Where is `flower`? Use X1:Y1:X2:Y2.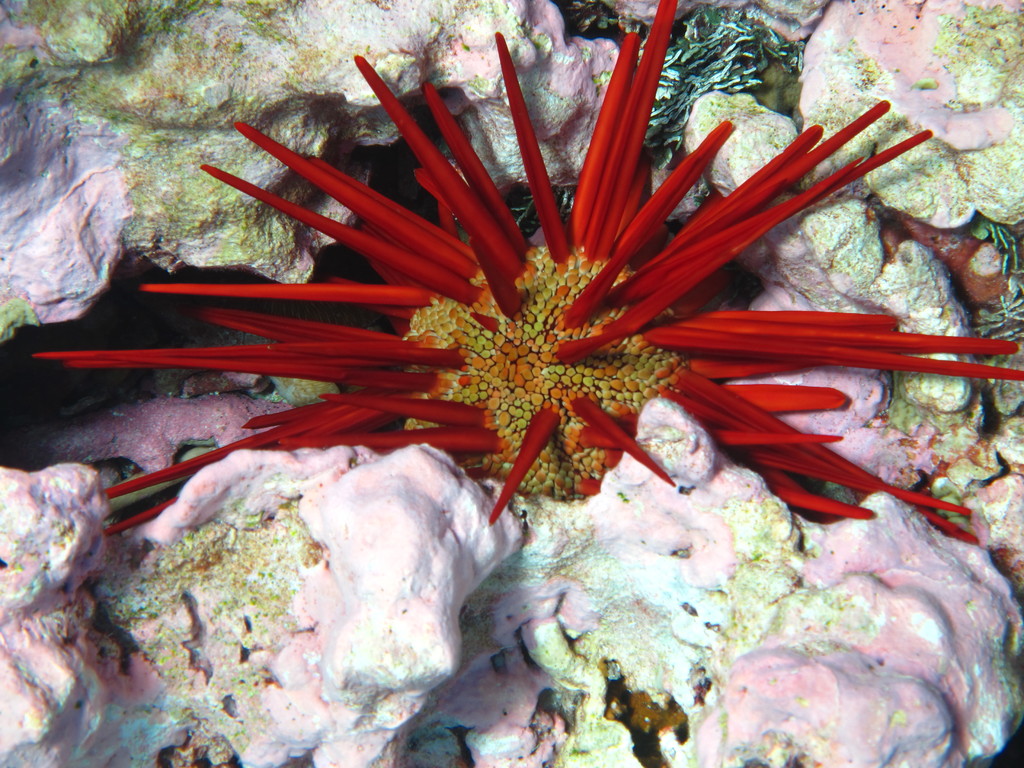
108:35:1005:616.
